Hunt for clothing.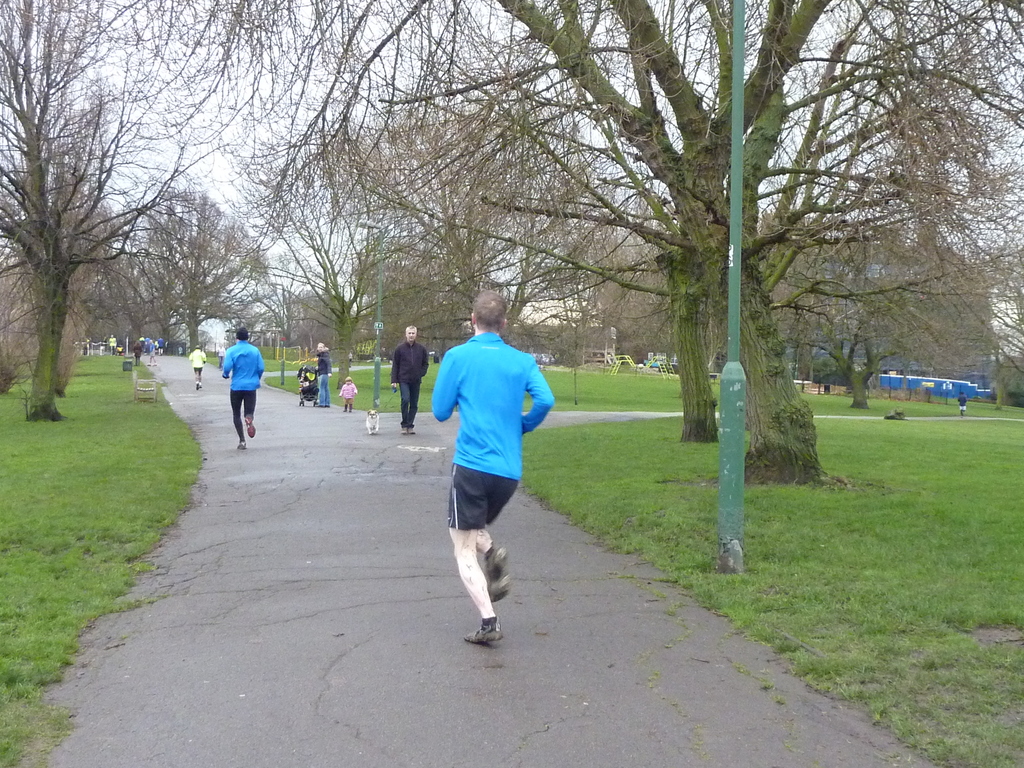
Hunted down at bbox=(394, 343, 422, 383).
